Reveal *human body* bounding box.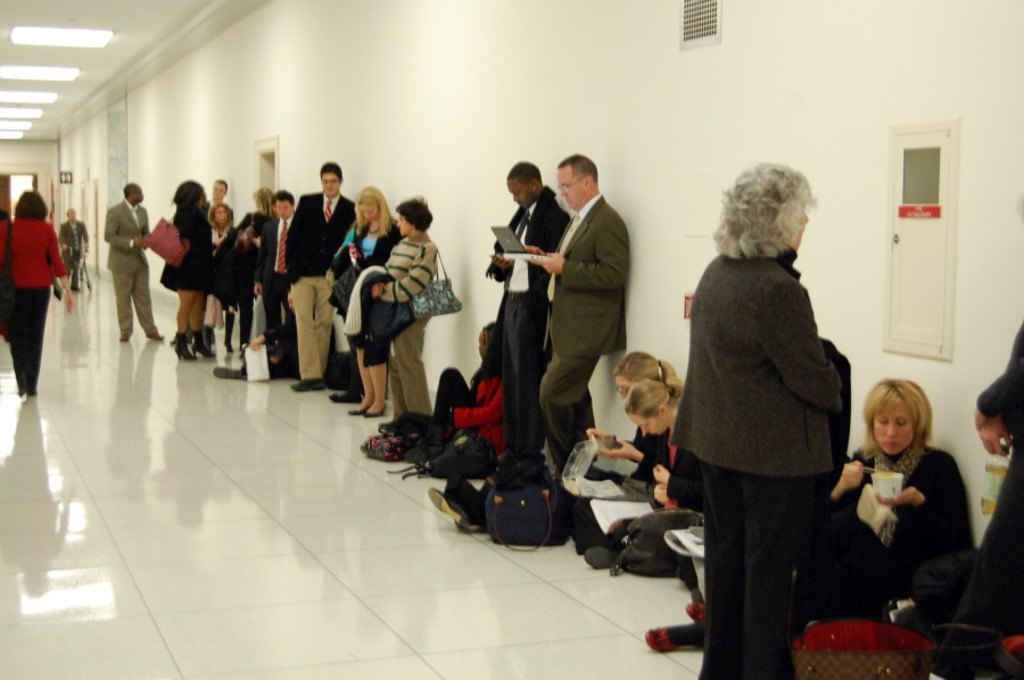
Revealed: x1=250, y1=182, x2=269, y2=246.
